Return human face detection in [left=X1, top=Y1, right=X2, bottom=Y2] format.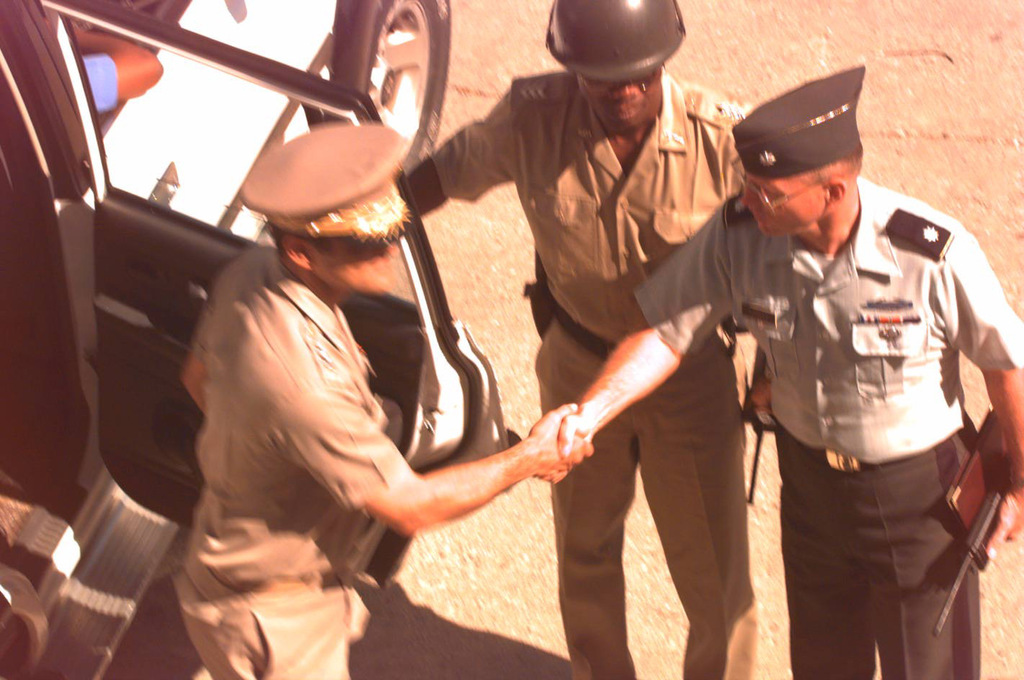
[left=311, top=237, right=400, bottom=295].
